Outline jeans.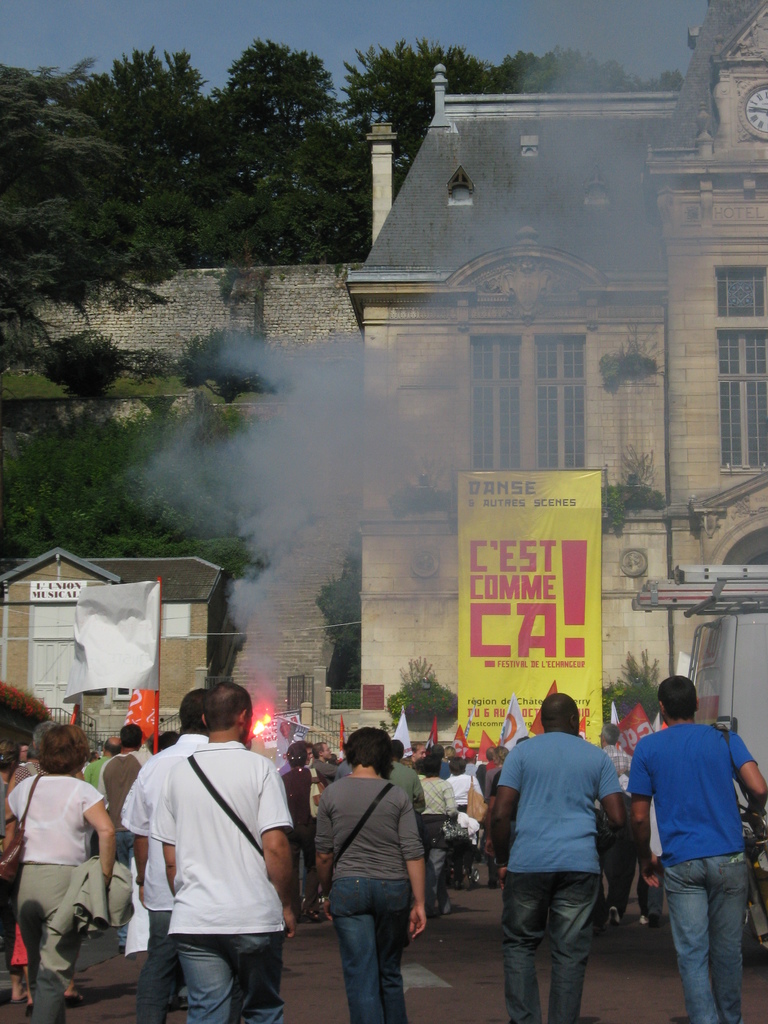
Outline: bbox=[456, 840, 470, 870].
